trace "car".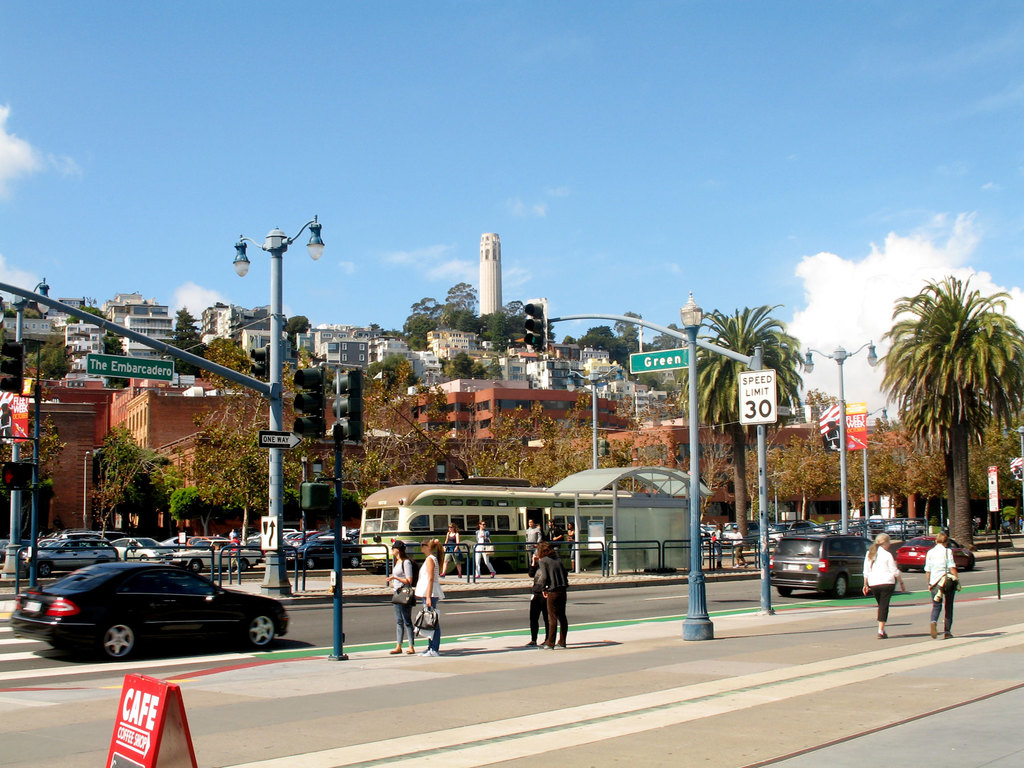
Traced to x1=706, y1=520, x2=752, y2=542.
